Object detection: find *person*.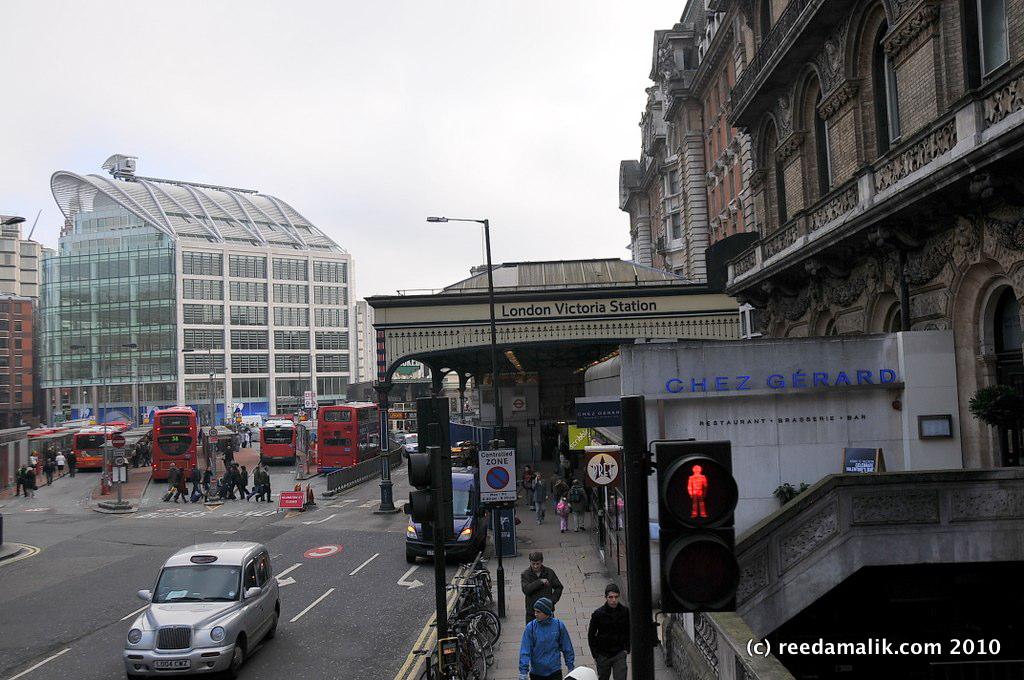
(523, 552, 558, 610).
